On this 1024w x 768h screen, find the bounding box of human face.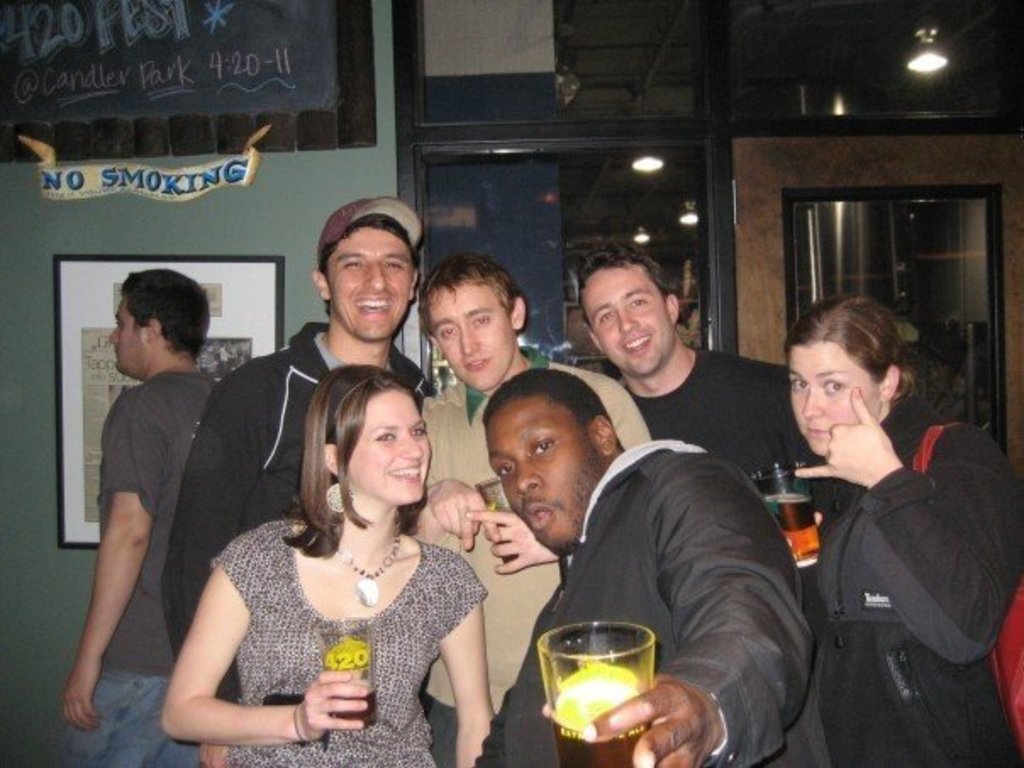
Bounding box: bbox=(354, 392, 437, 505).
